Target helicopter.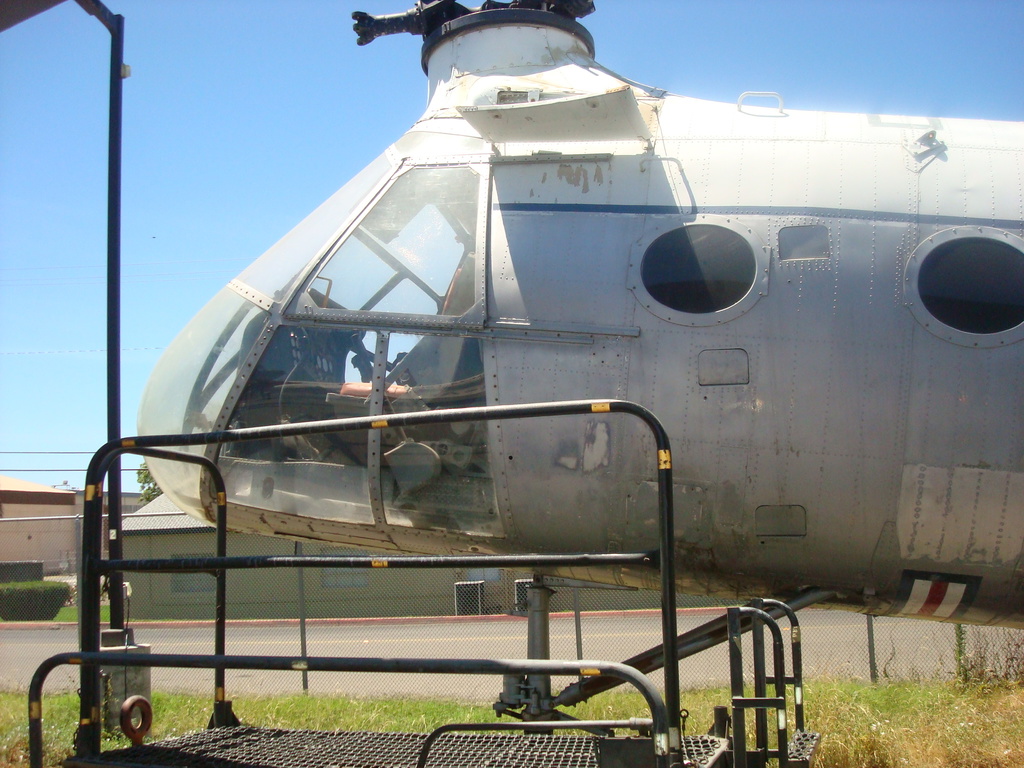
Target region: x1=135 y1=0 x2=1023 y2=759.
